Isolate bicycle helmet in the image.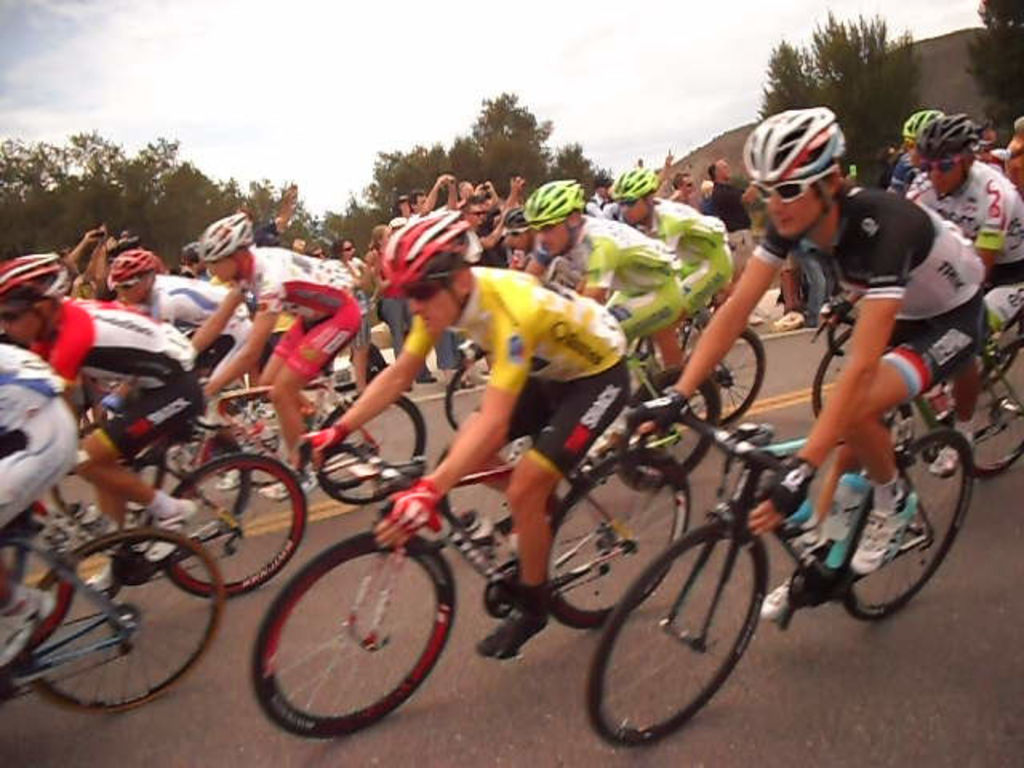
Isolated region: detection(106, 242, 157, 293).
